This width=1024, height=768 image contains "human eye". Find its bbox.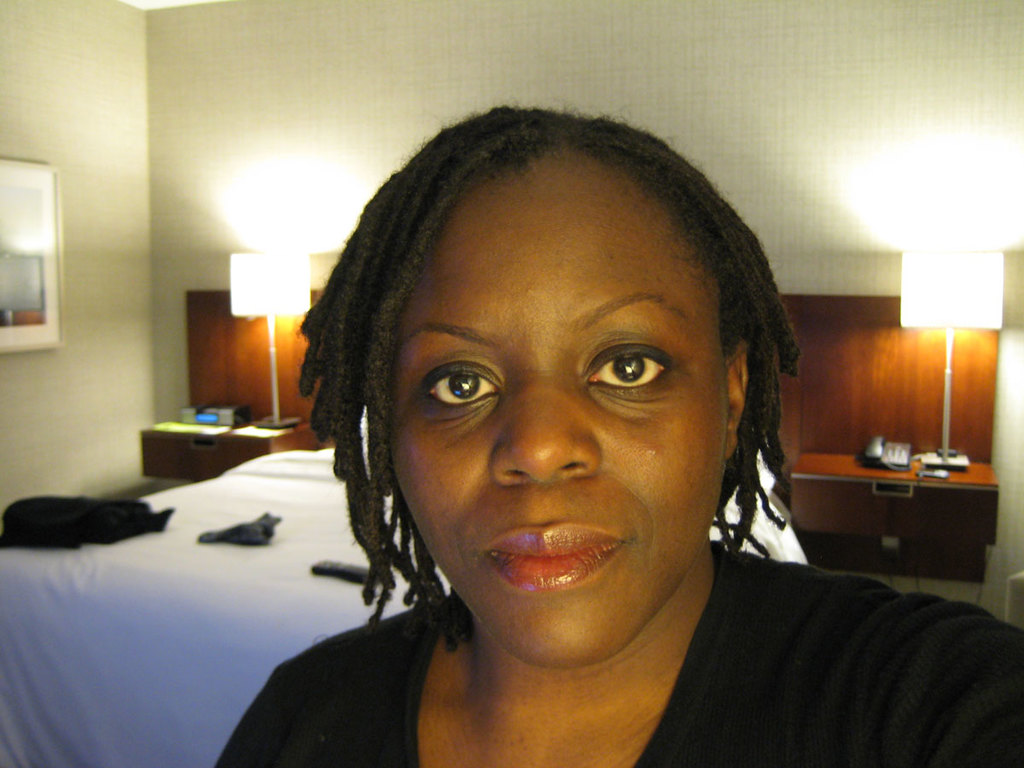
<box>411,351,507,416</box>.
